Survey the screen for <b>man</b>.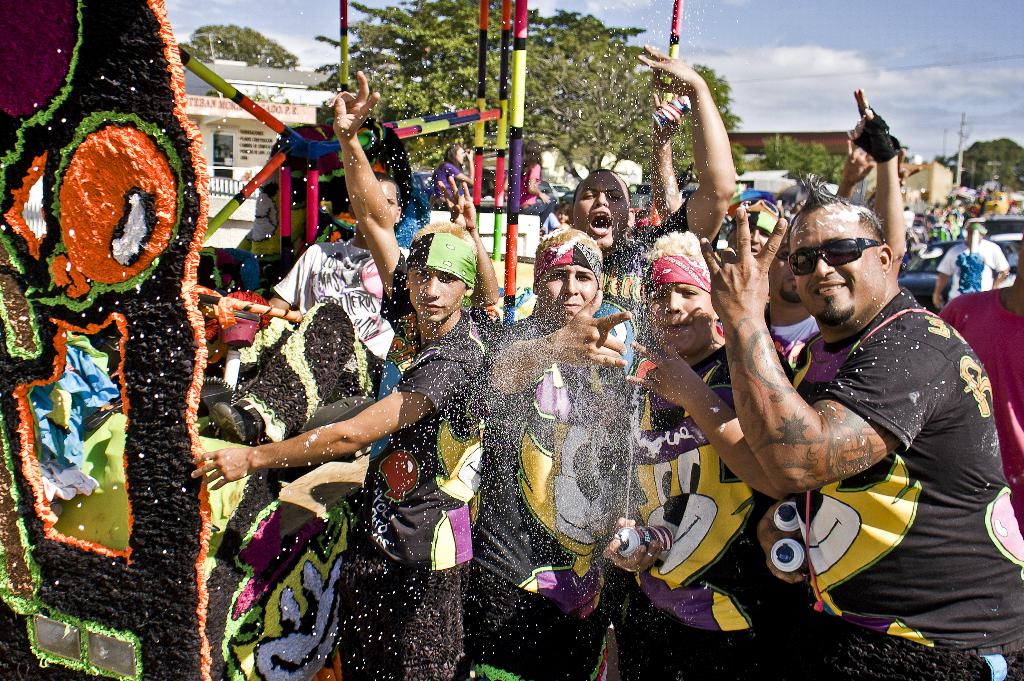
Survey found: pyautogui.locateOnScreen(602, 229, 808, 680).
